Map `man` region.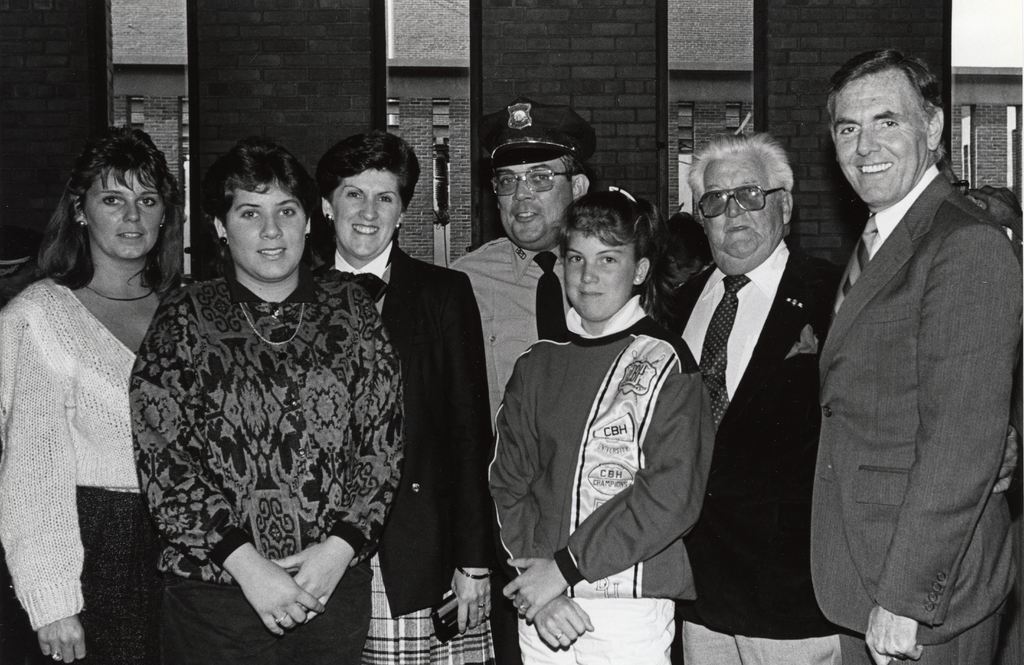
Mapped to l=449, t=99, r=628, b=664.
